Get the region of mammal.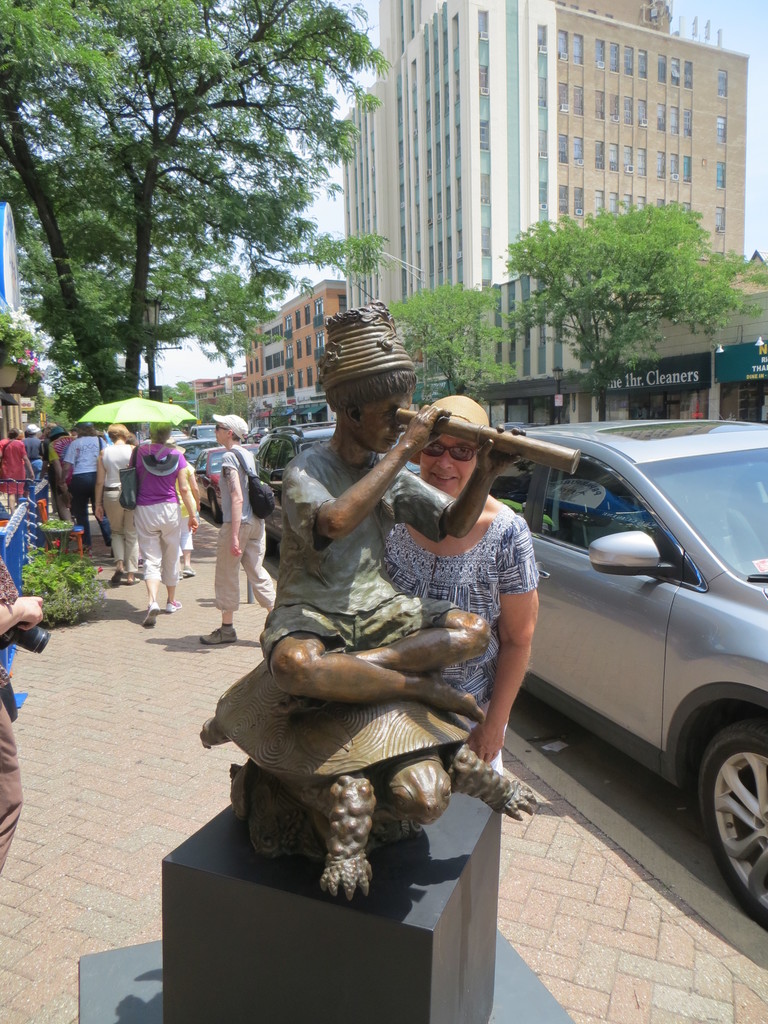
left=0, top=424, right=34, bottom=516.
